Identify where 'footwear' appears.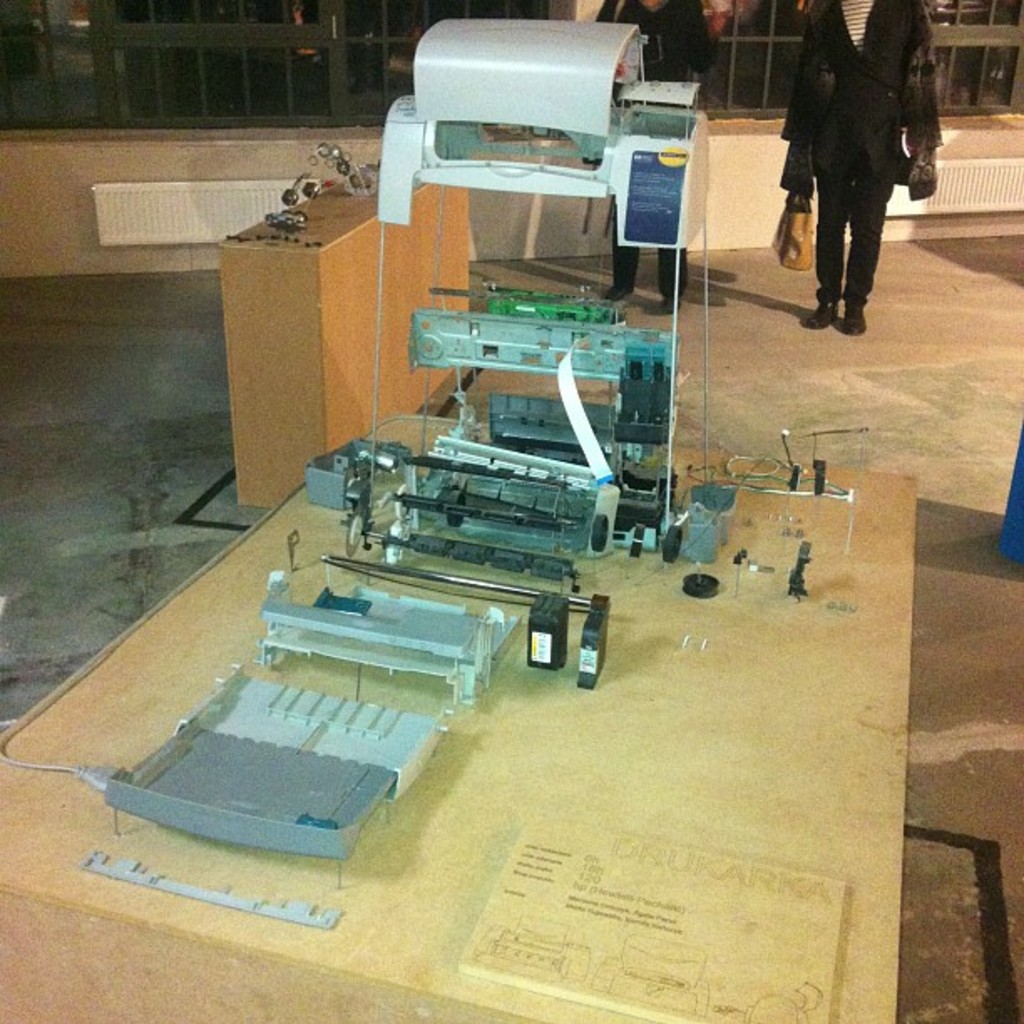
Appears at (x1=803, y1=300, x2=837, y2=330).
